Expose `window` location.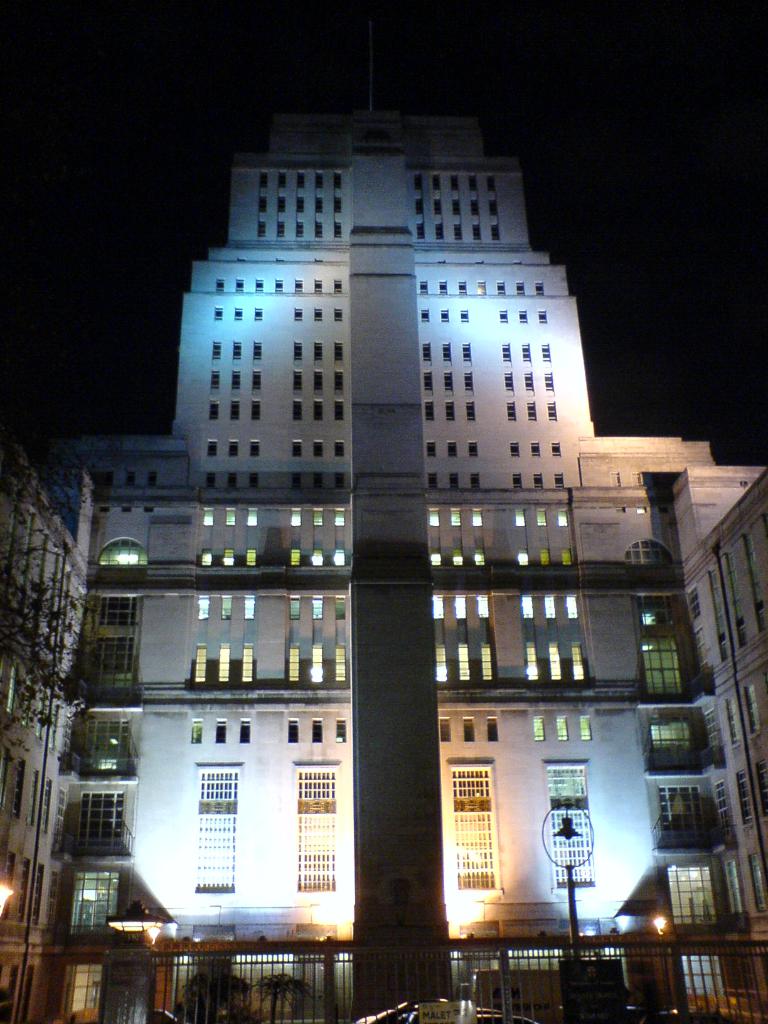
Exposed at (484,711,503,741).
